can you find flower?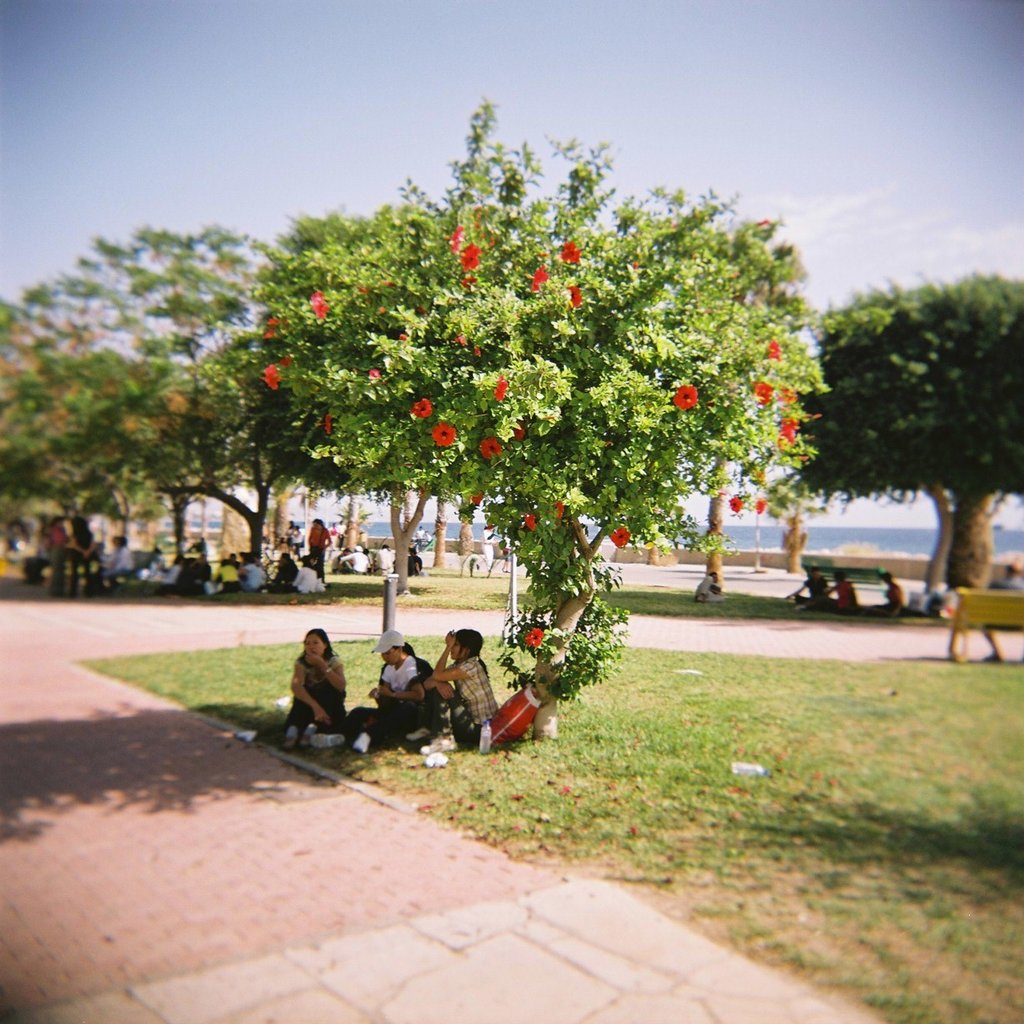
Yes, bounding box: 431, 420, 459, 449.
